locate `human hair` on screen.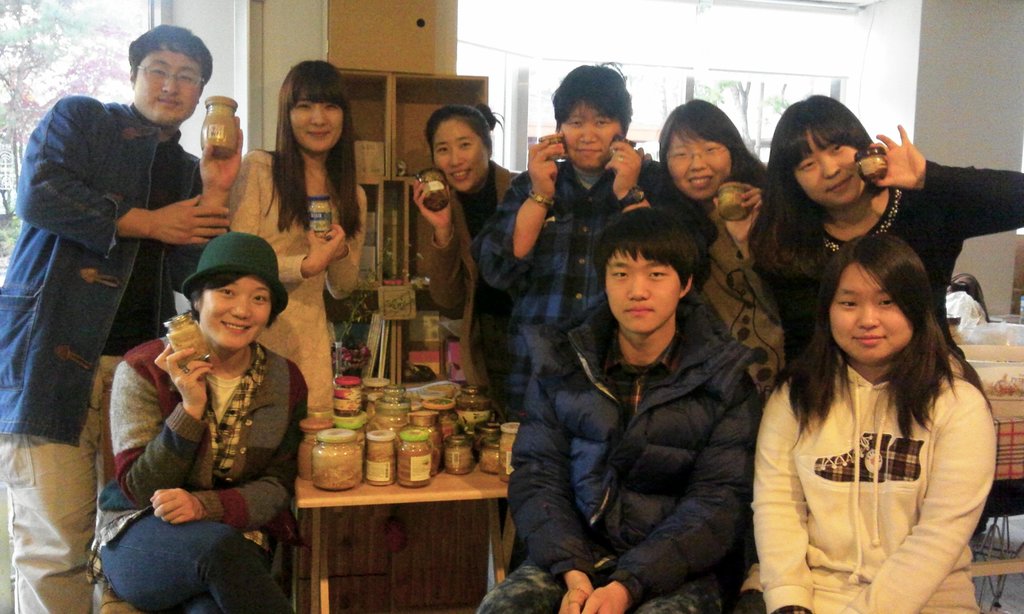
On screen at x1=266, y1=57, x2=375, y2=230.
